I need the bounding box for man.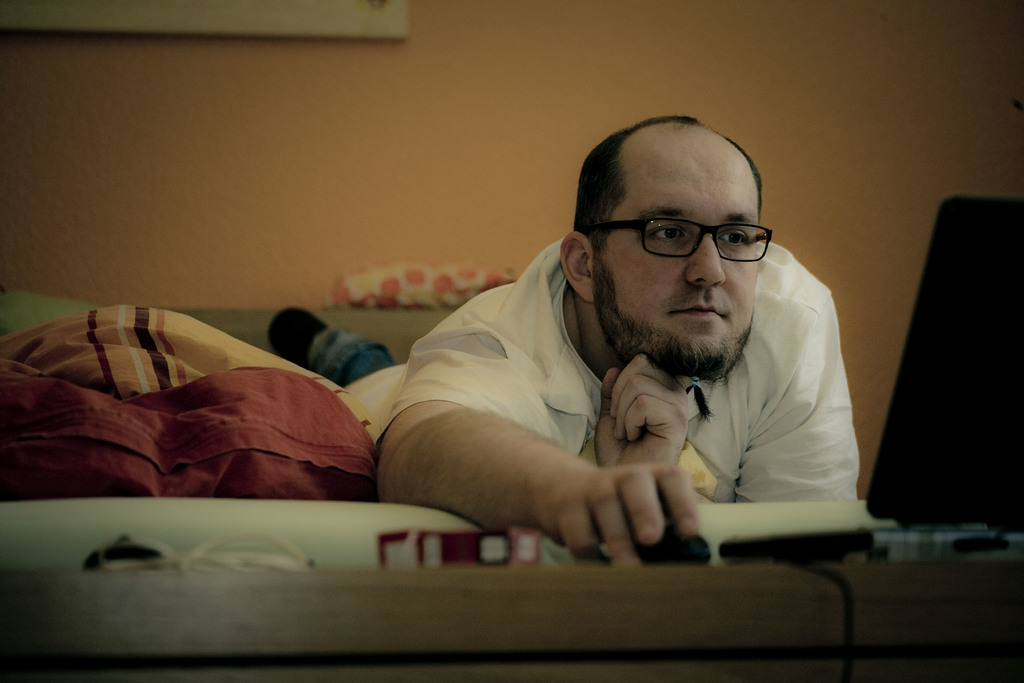
Here it is: 310:113:918:584.
